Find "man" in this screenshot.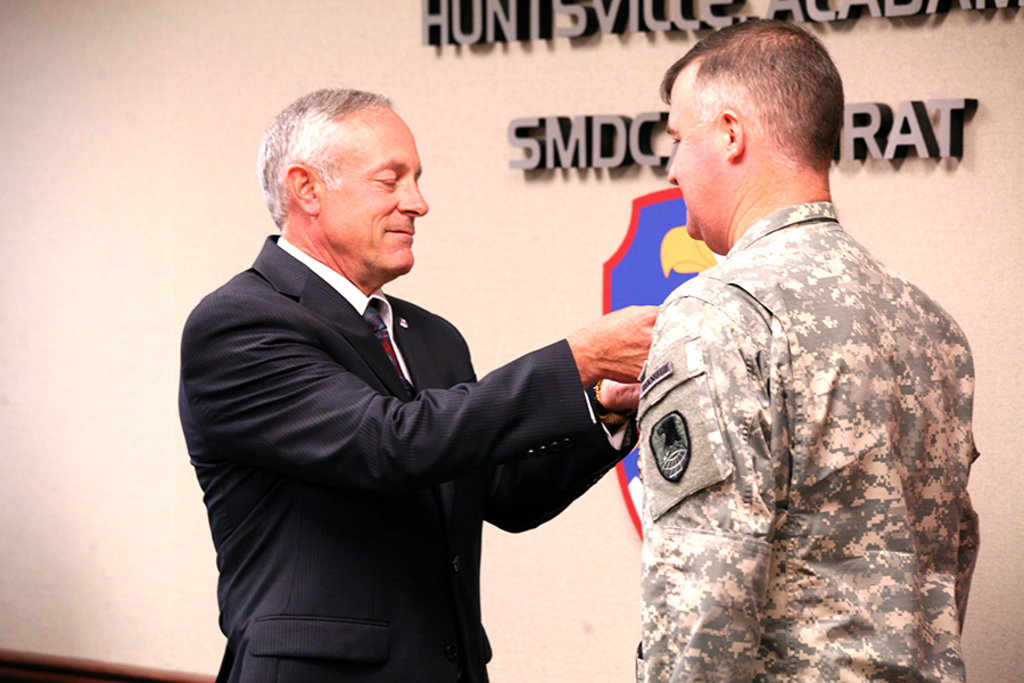
The bounding box for "man" is bbox=(181, 83, 661, 682).
